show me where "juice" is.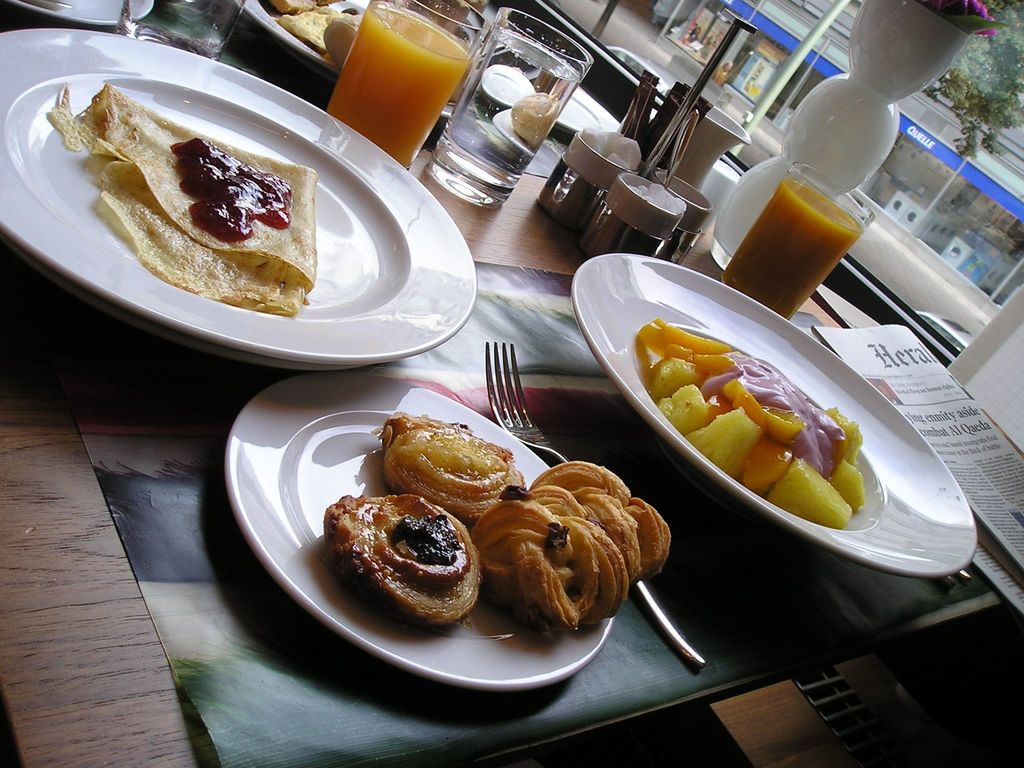
"juice" is at (x1=711, y1=182, x2=868, y2=323).
